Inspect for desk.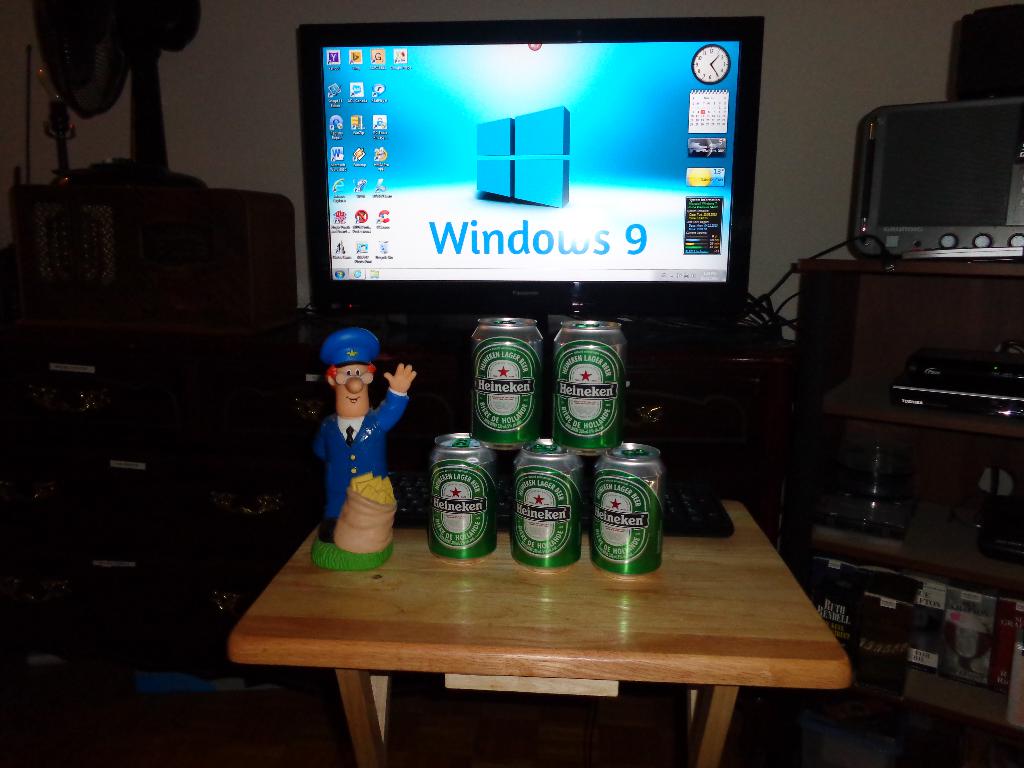
Inspection: <box>198,486,887,764</box>.
